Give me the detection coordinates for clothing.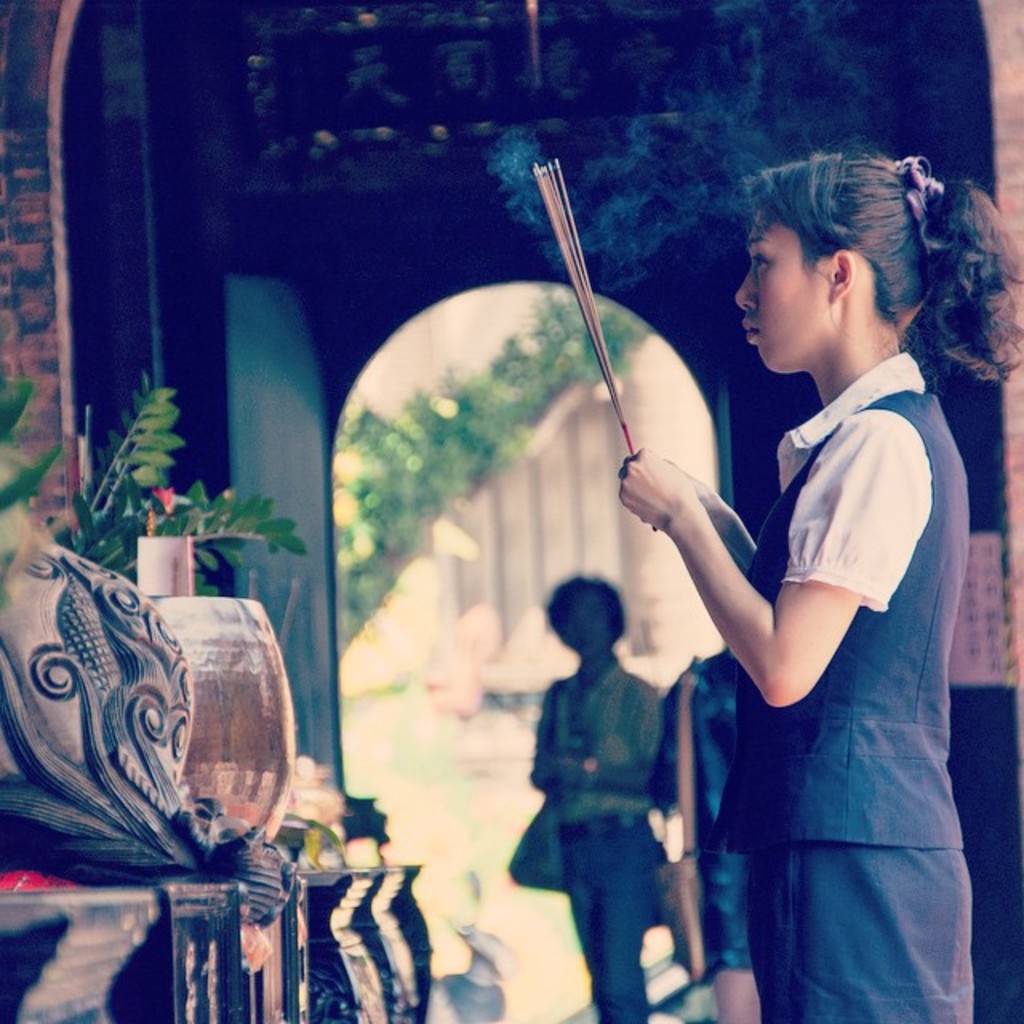
l=541, t=659, r=666, b=1016.
